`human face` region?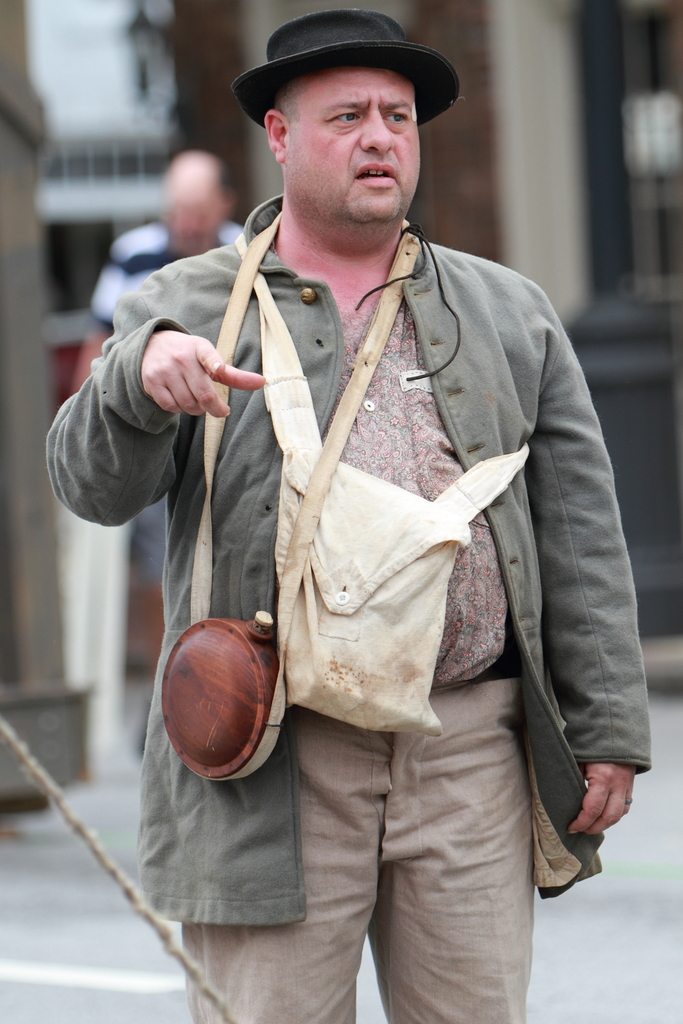
{"x1": 158, "y1": 176, "x2": 230, "y2": 260}
